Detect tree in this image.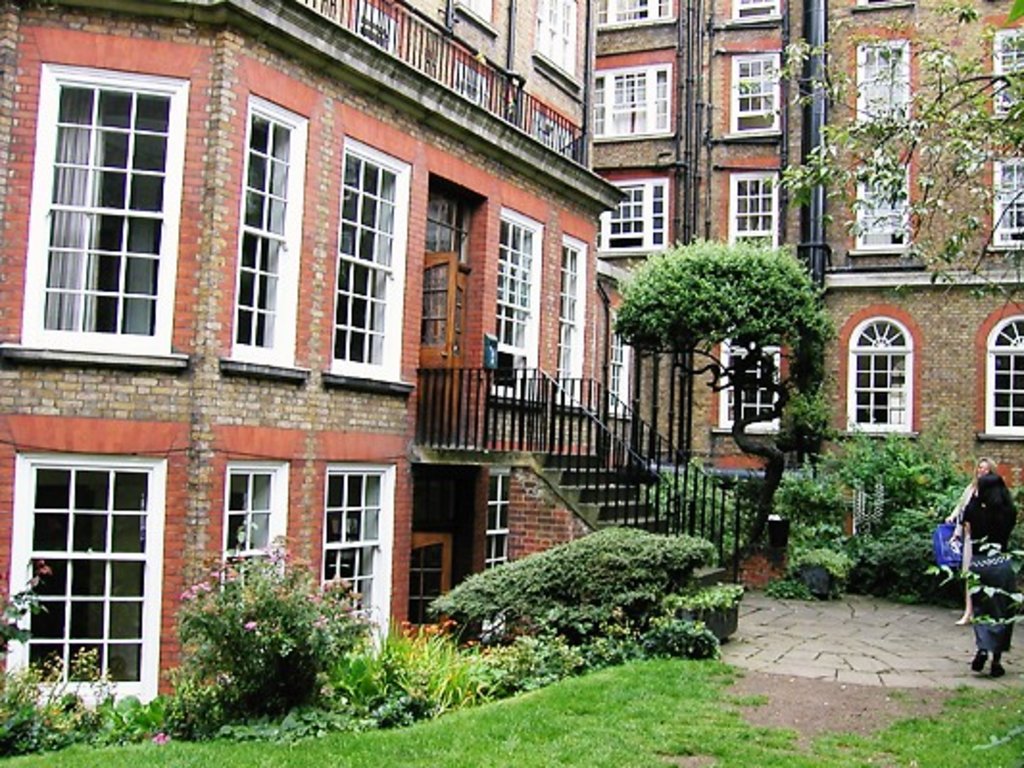
Detection: <region>744, 0, 1022, 336</region>.
